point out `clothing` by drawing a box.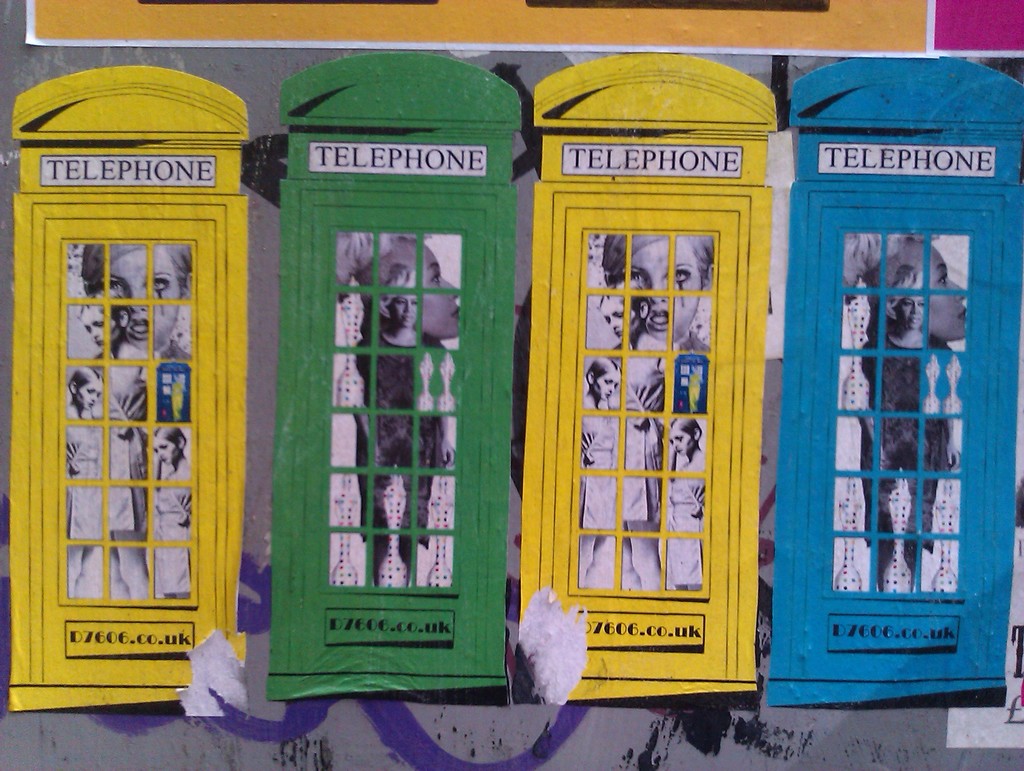
{"left": 860, "top": 336, "right": 950, "bottom": 553}.
